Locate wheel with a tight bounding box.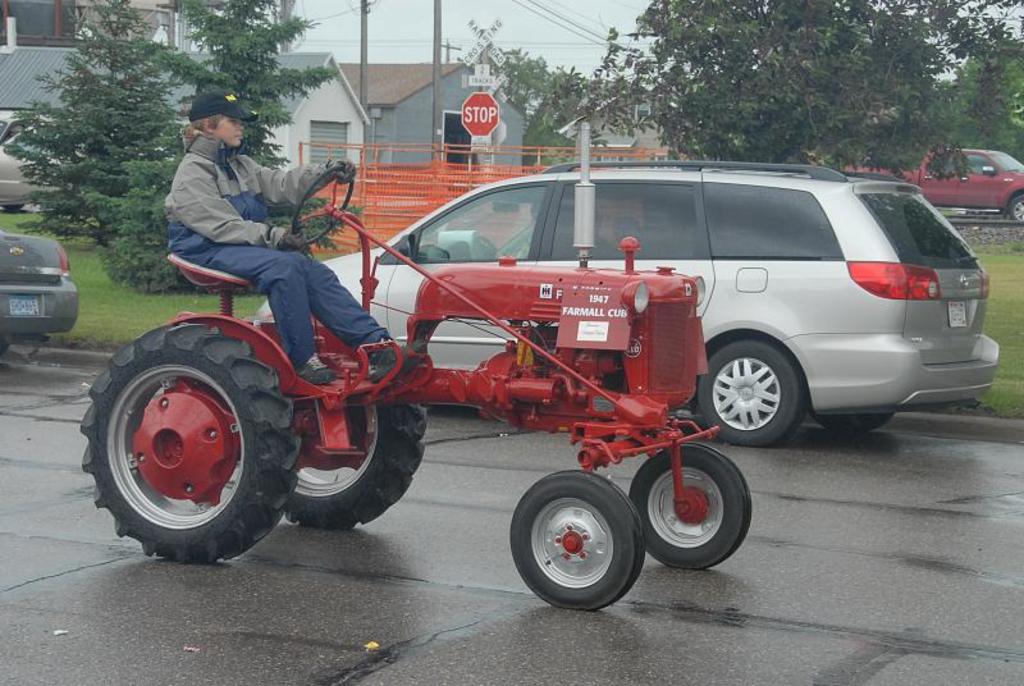
{"x1": 0, "y1": 202, "x2": 27, "y2": 212}.
